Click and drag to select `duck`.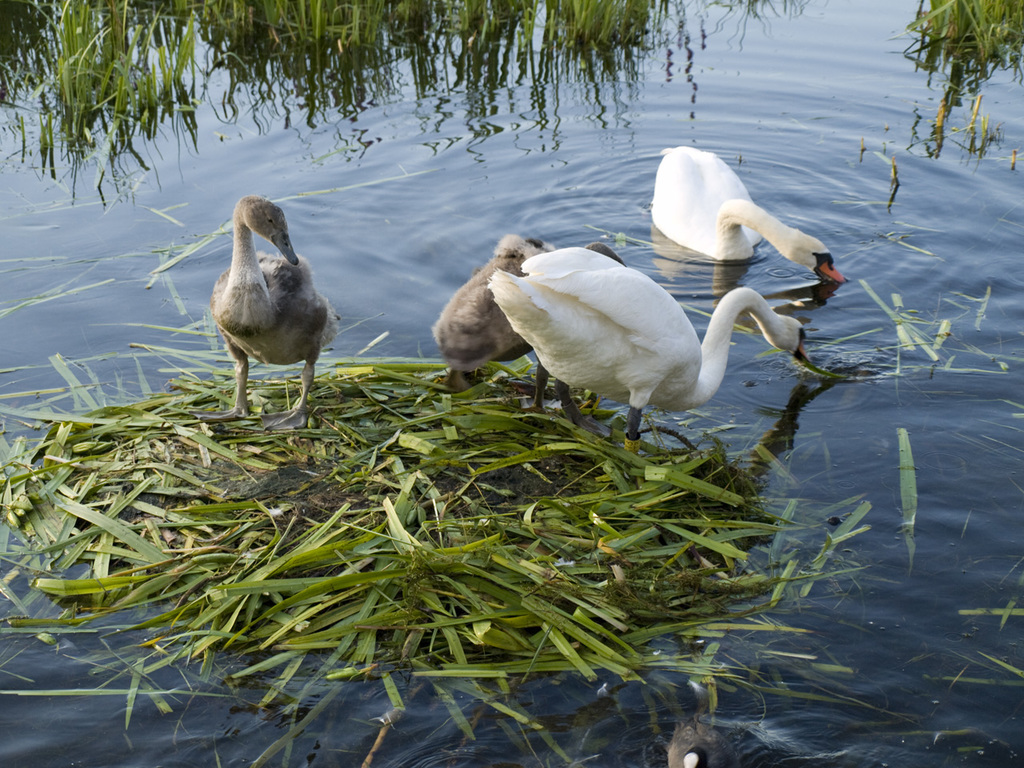
Selection: {"left": 438, "top": 226, "right": 566, "bottom": 376}.
